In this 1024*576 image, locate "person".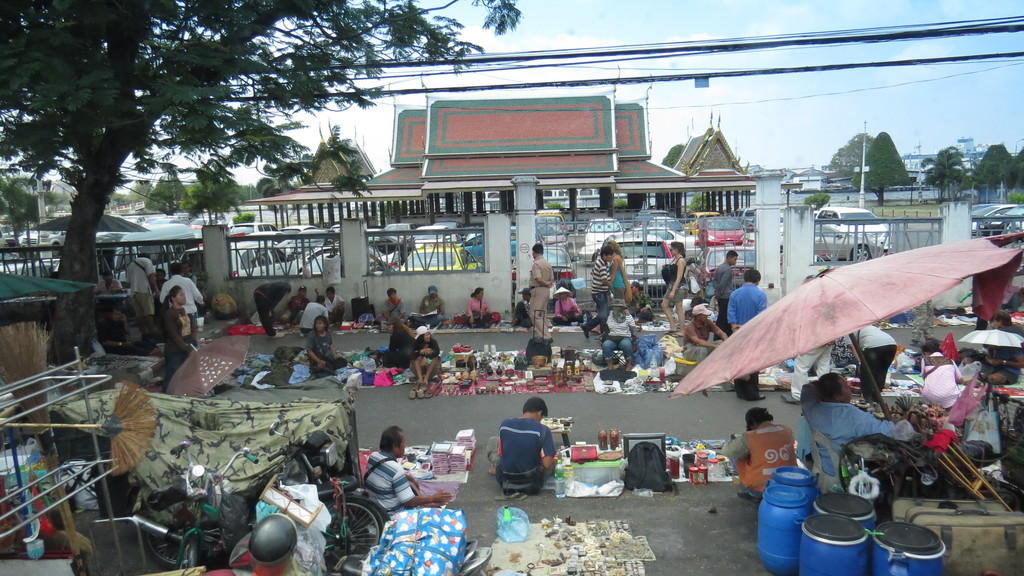
Bounding box: rect(680, 257, 705, 302).
